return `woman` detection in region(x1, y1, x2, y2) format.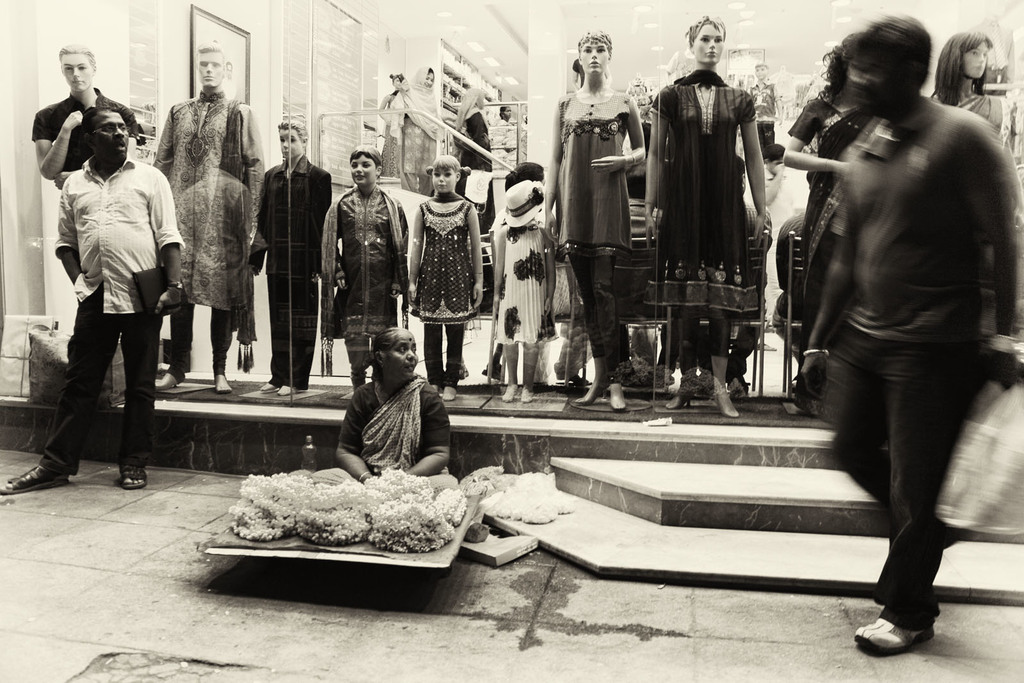
region(777, 35, 882, 402).
